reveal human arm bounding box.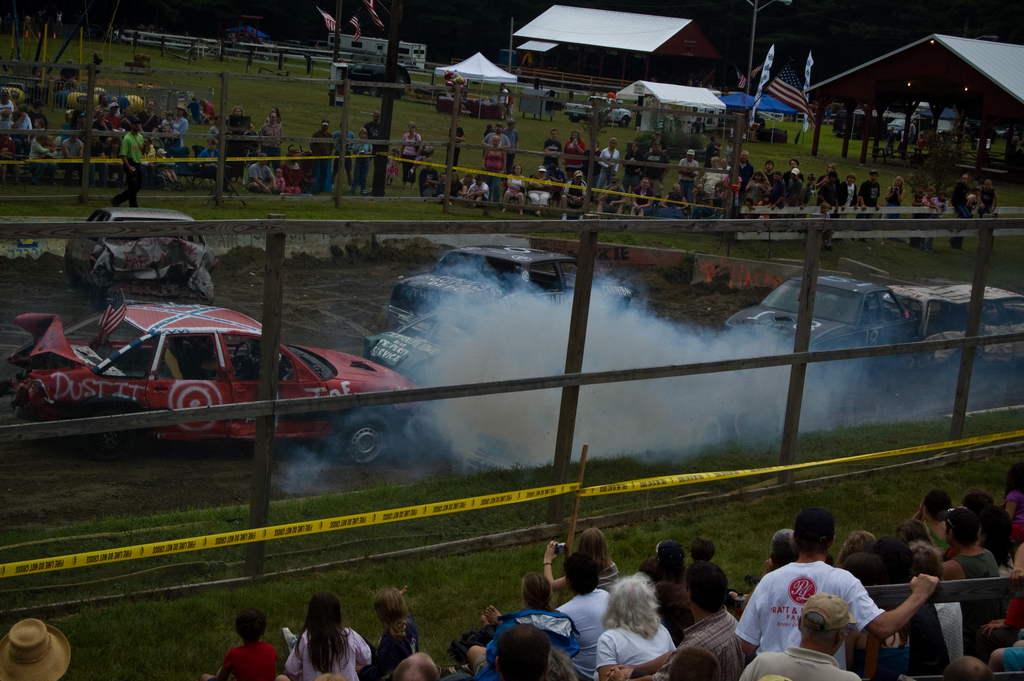
Revealed: [left=527, top=175, right=545, bottom=190].
